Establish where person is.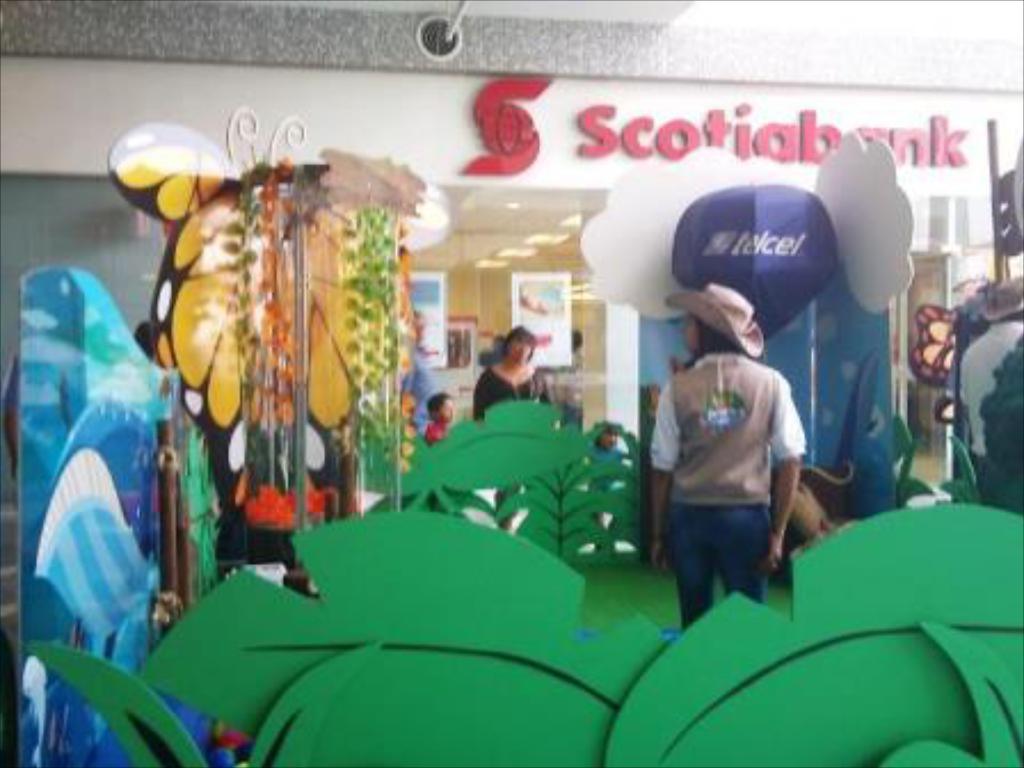
Established at bbox=(649, 286, 802, 626).
